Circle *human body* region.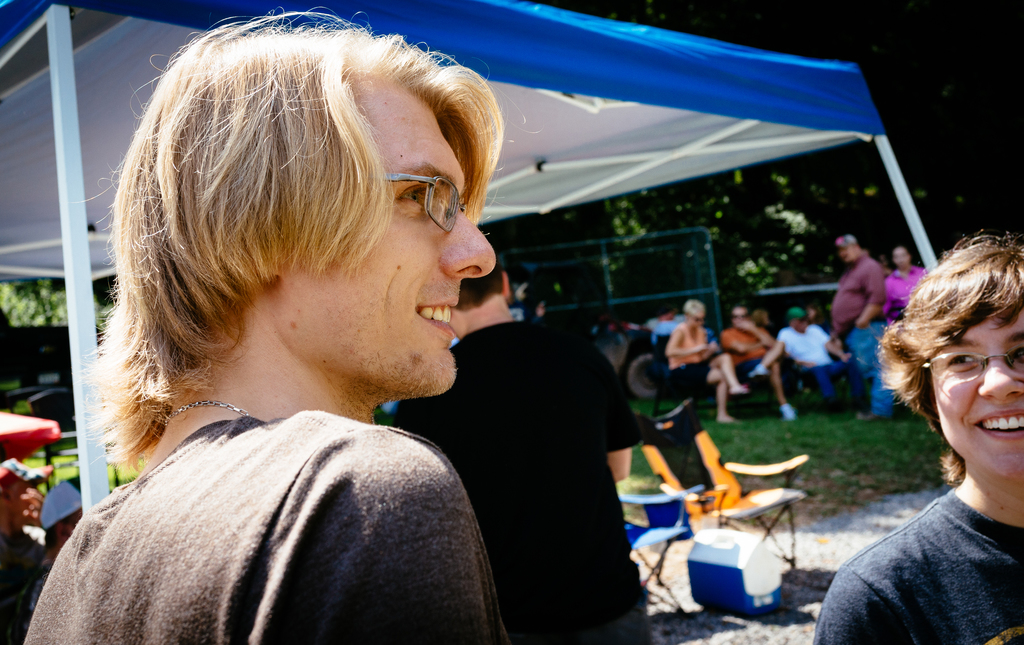
Region: <bbox>833, 259, 899, 417</bbox>.
